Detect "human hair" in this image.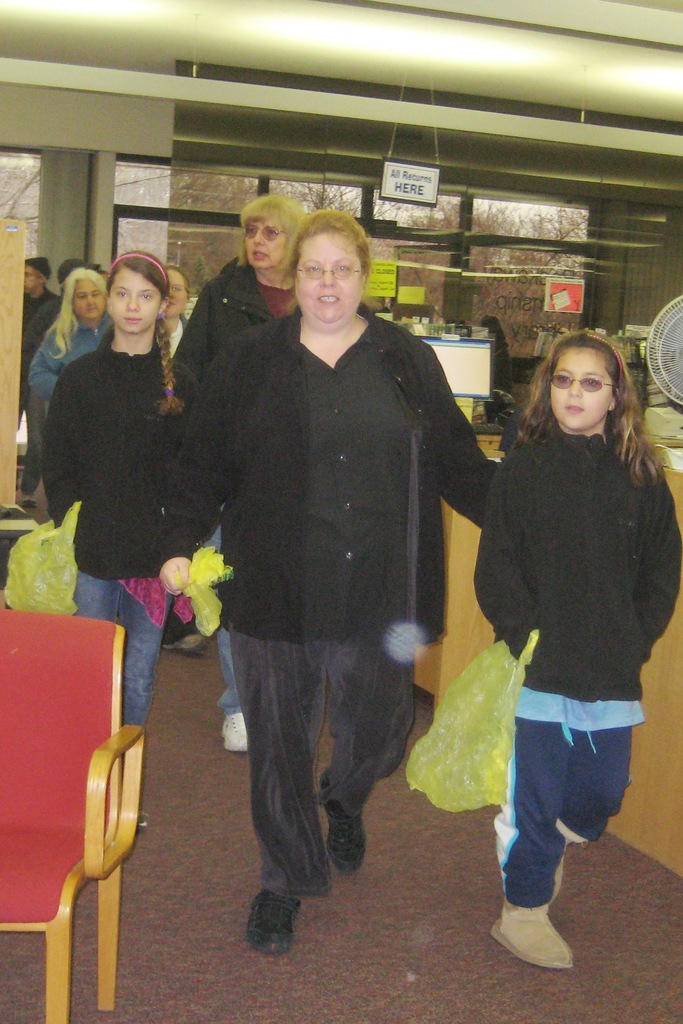
Detection: [522,326,655,477].
